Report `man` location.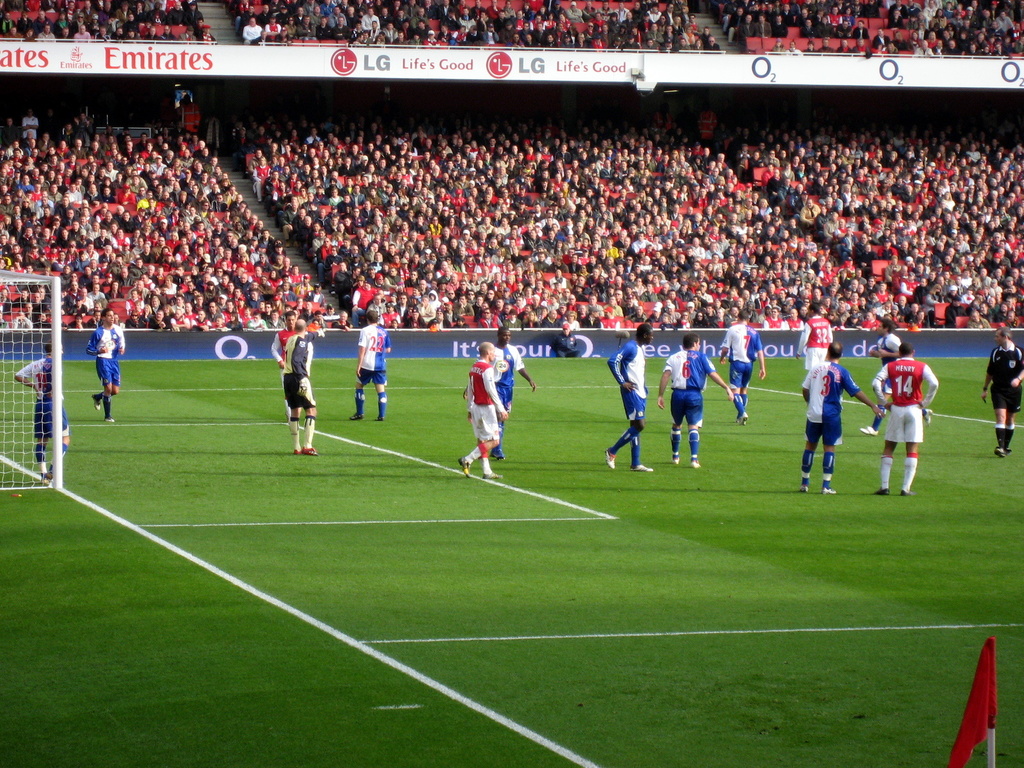
Report: (left=717, top=150, right=731, bottom=169).
